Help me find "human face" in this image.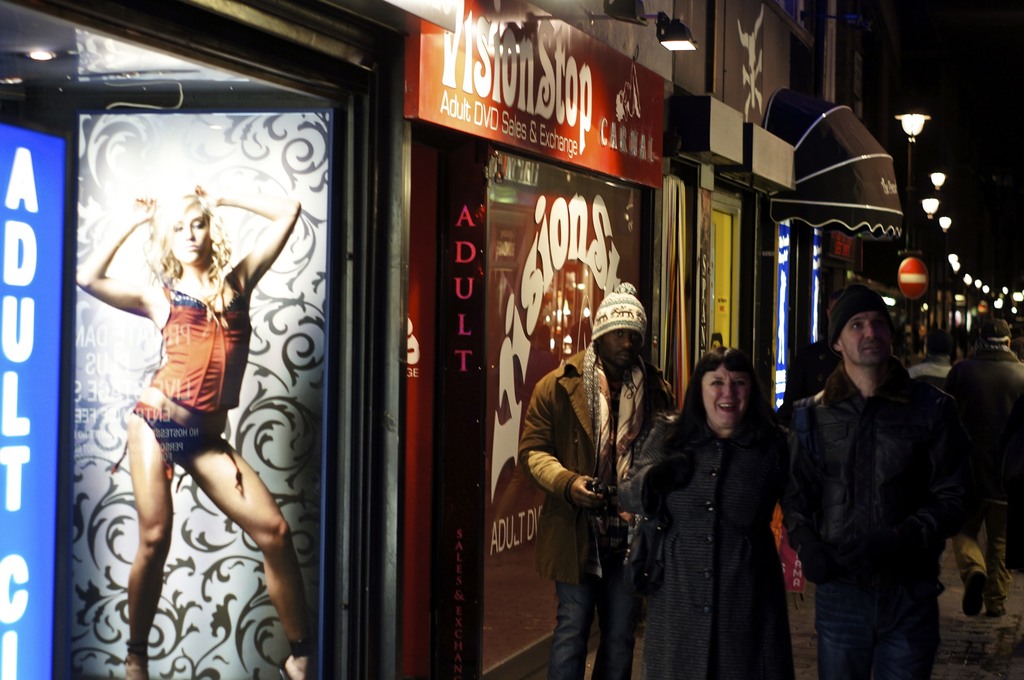
Found it: box=[842, 312, 890, 361].
